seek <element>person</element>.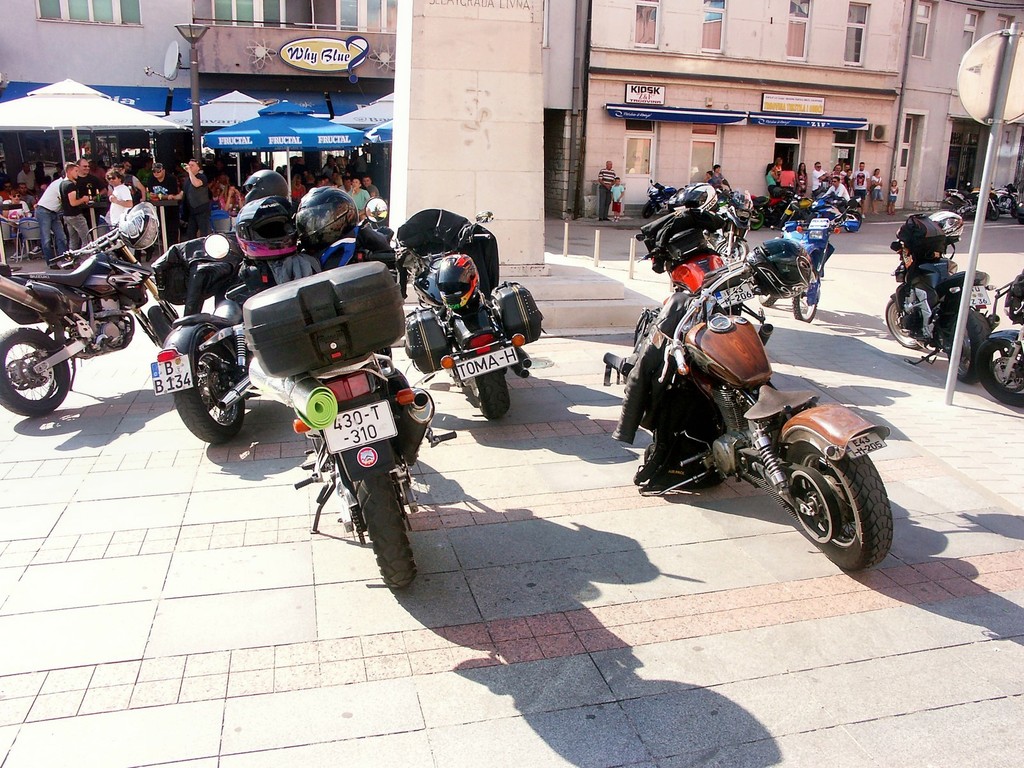
843:158:860:200.
